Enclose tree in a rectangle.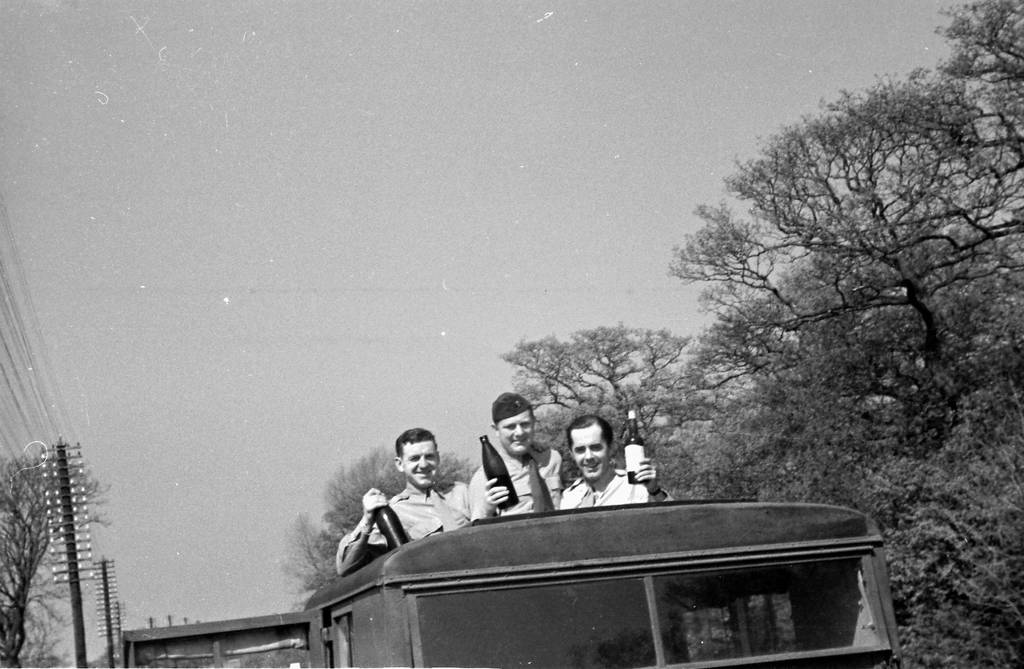
l=0, t=448, r=118, b=668.
